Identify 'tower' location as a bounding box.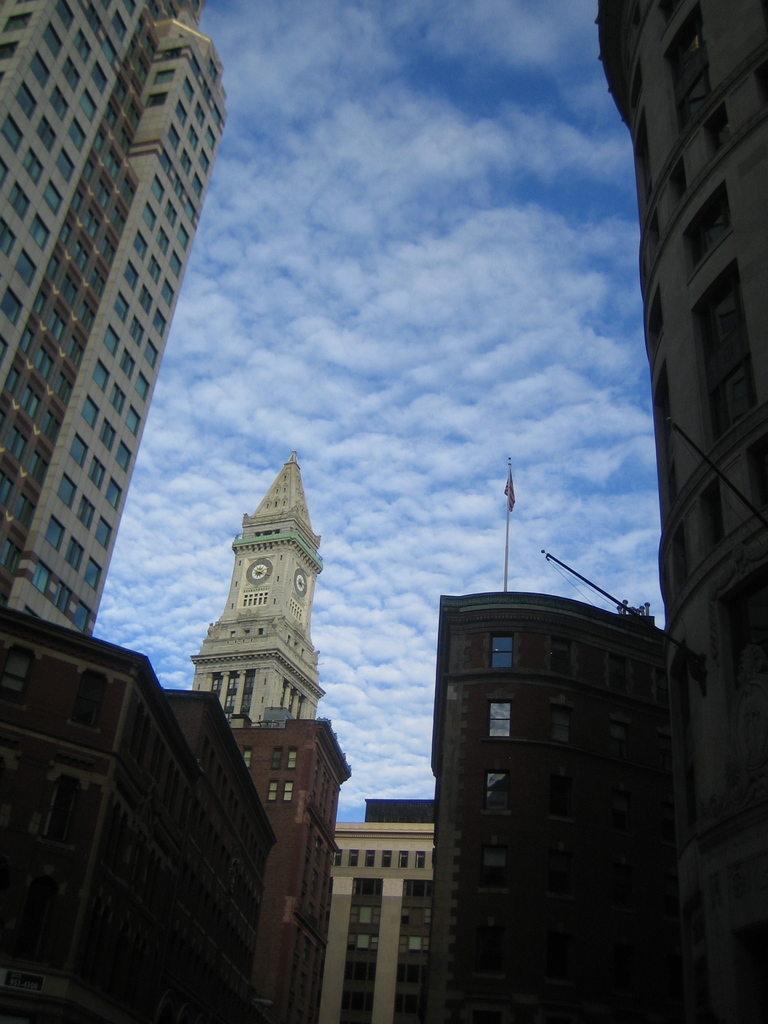
[left=596, top=1, right=767, bottom=1023].
